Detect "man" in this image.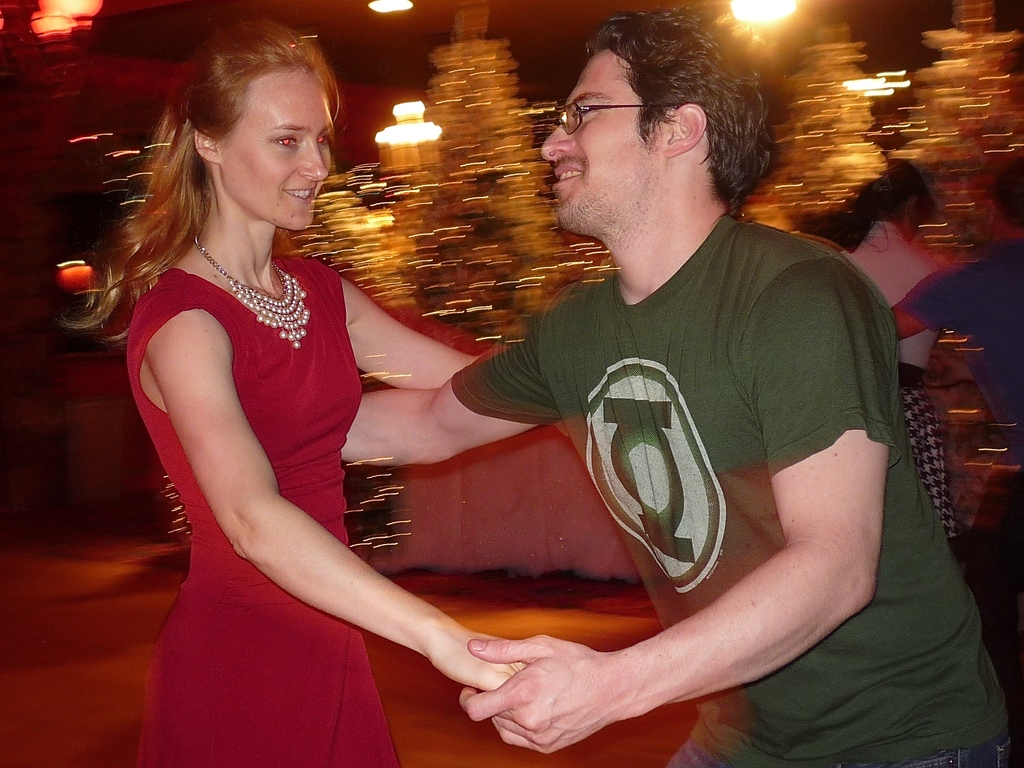
Detection: 342 1 1013 767.
